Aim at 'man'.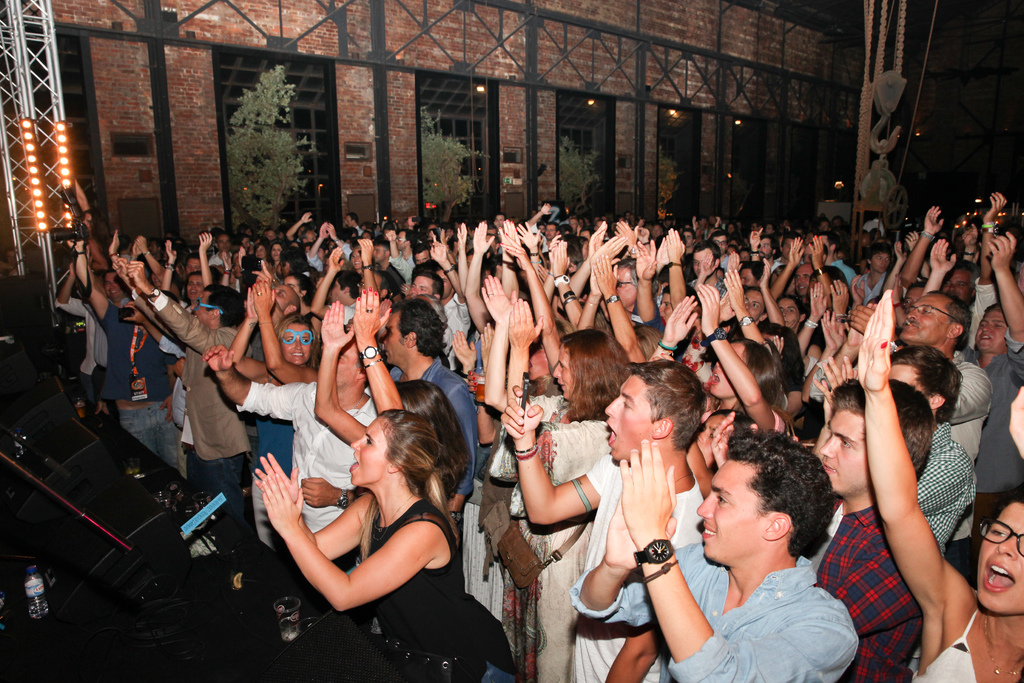
Aimed at x1=807, y1=284, x2=984, y2=598.
